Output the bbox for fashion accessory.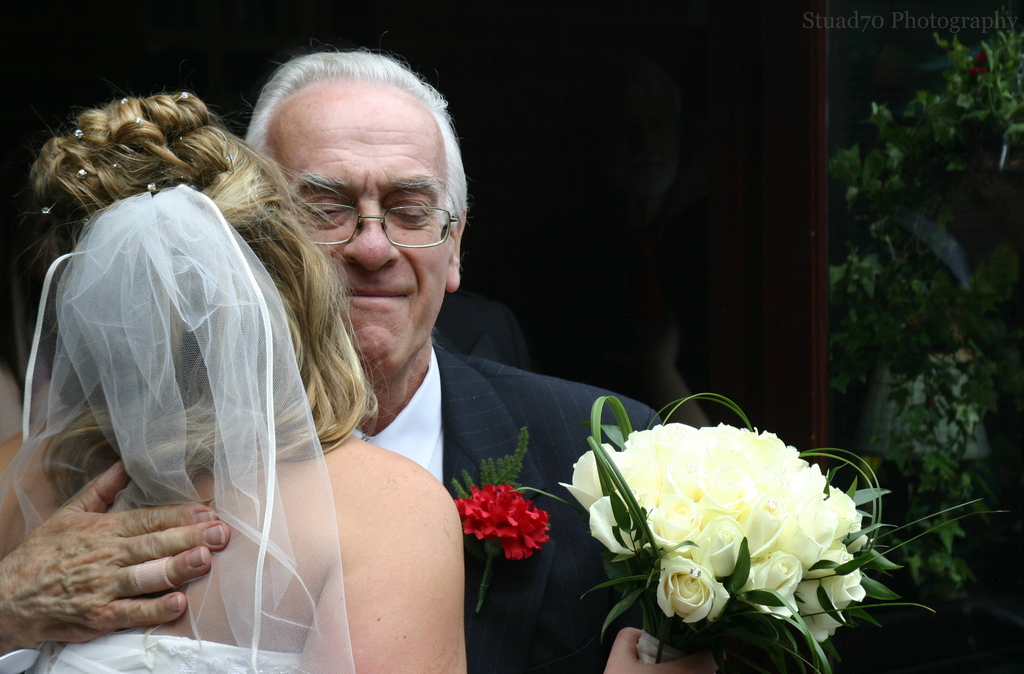
select_region(120, 95, 129, 105).
